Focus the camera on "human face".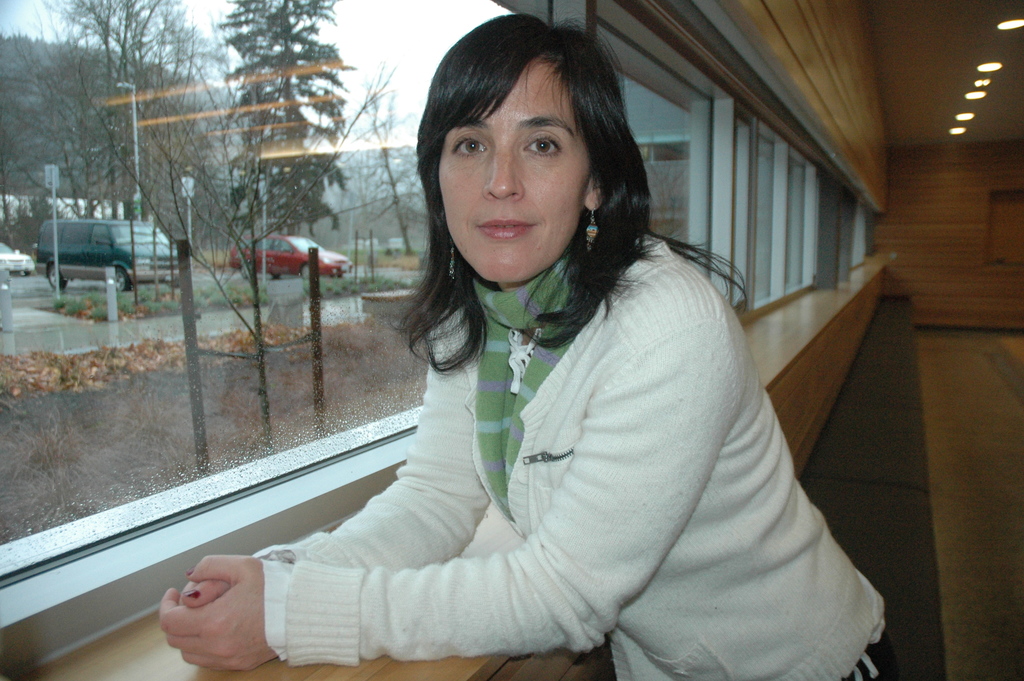
Focus region: select_region(437, 58, 595, 283).
